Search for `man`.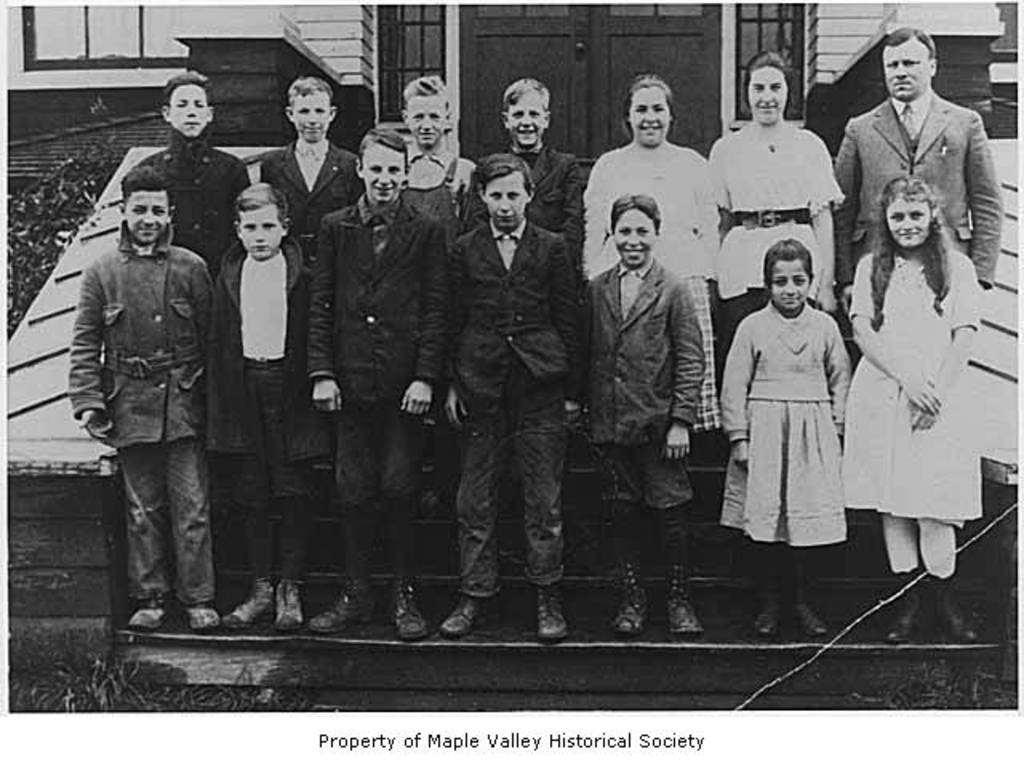
Found at (306,126,451,639).
